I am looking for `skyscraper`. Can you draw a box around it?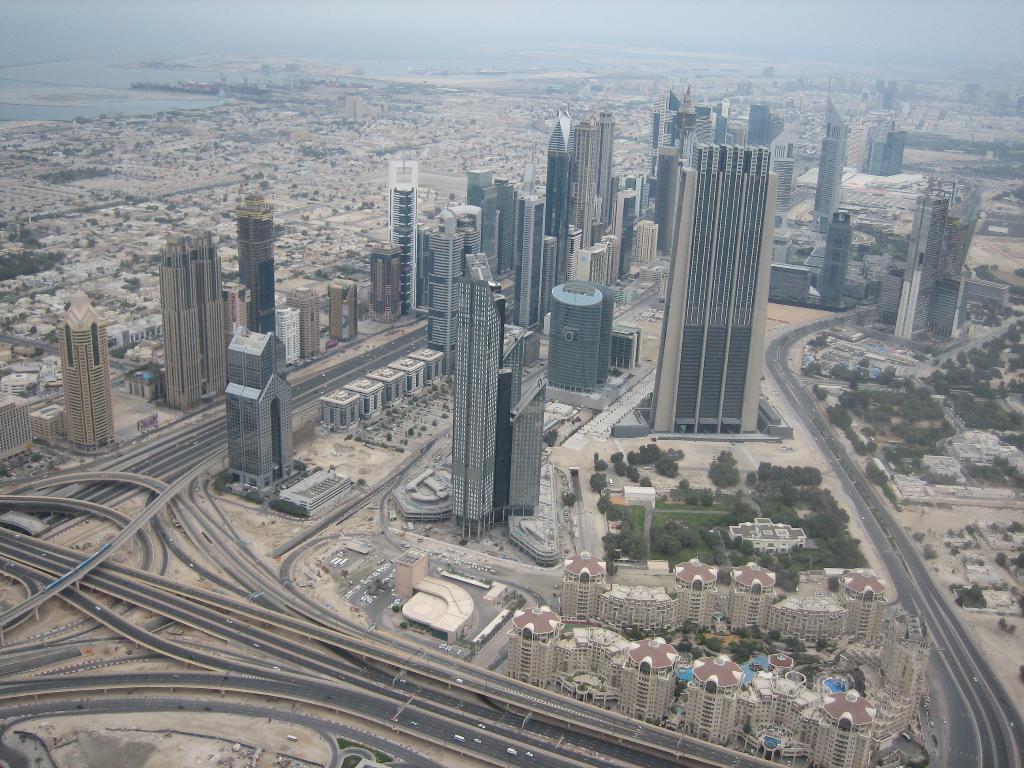
Sure, the bounding box is 595 100 618 278.
